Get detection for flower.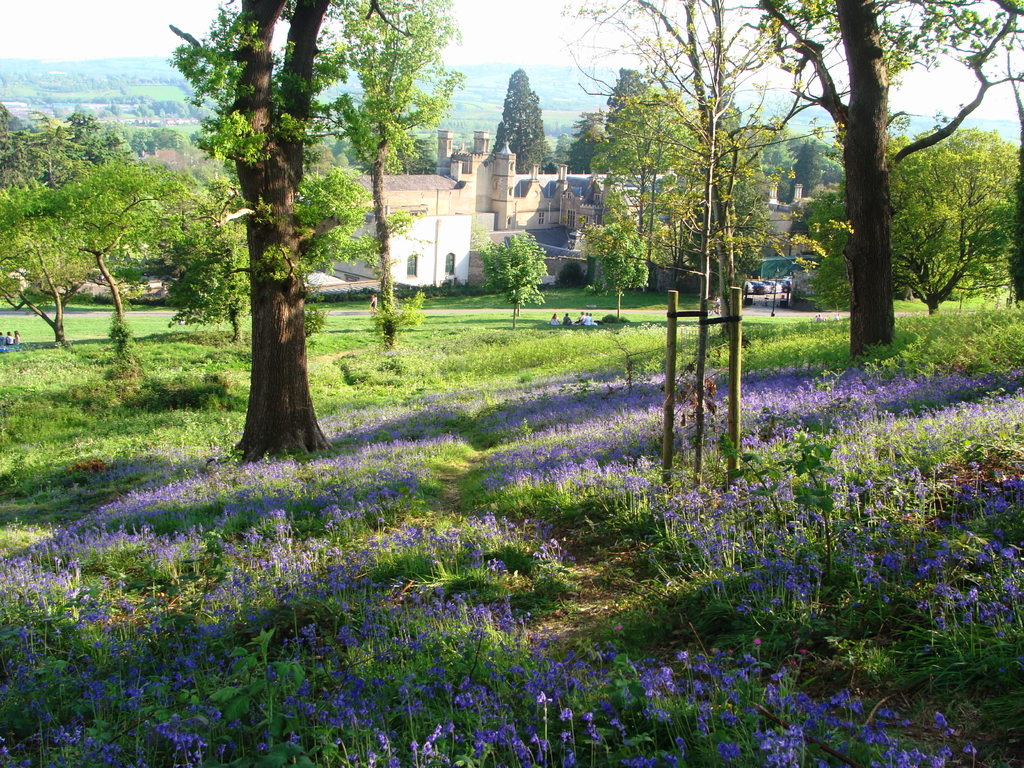
Detection: detection(649, 662, 672, 691).
